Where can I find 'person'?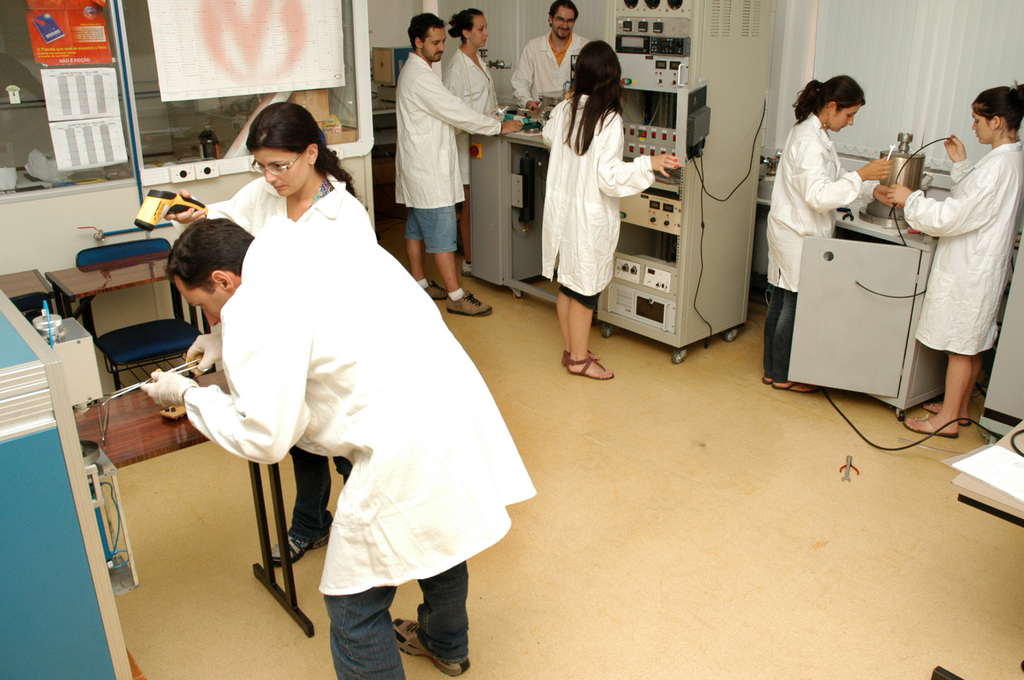
You can find it at {"left": 756, "top": 71, "right": 894, "bottom": 399}.
